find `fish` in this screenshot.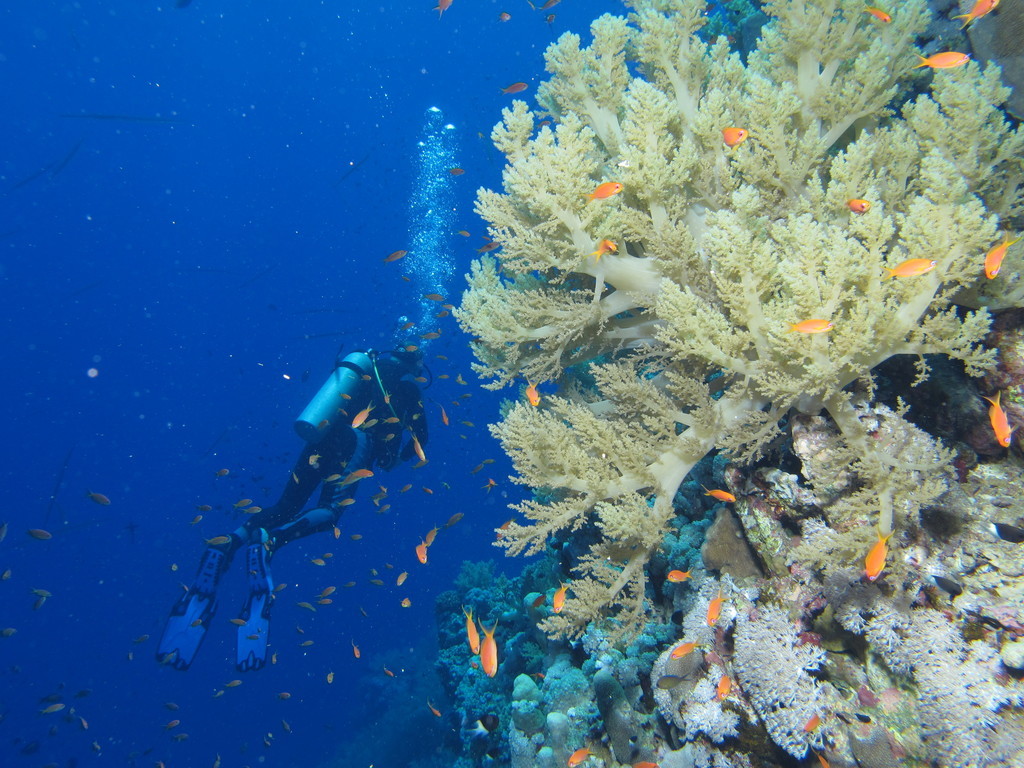
The bounding box for `fish` is 571, 748, 588, 766.
